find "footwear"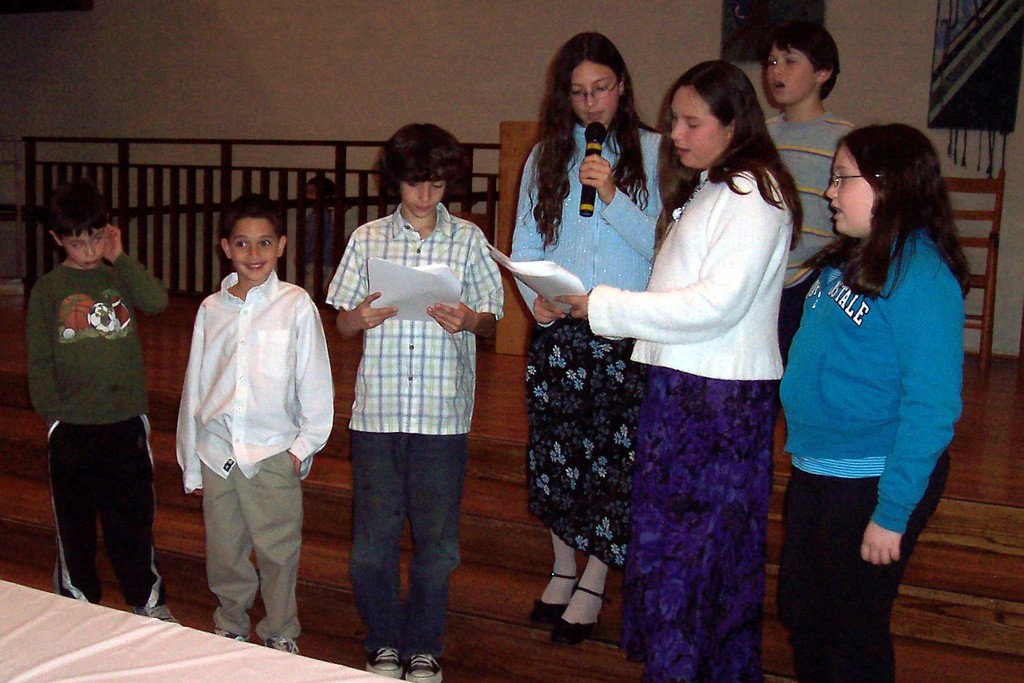
133,604,178,622
